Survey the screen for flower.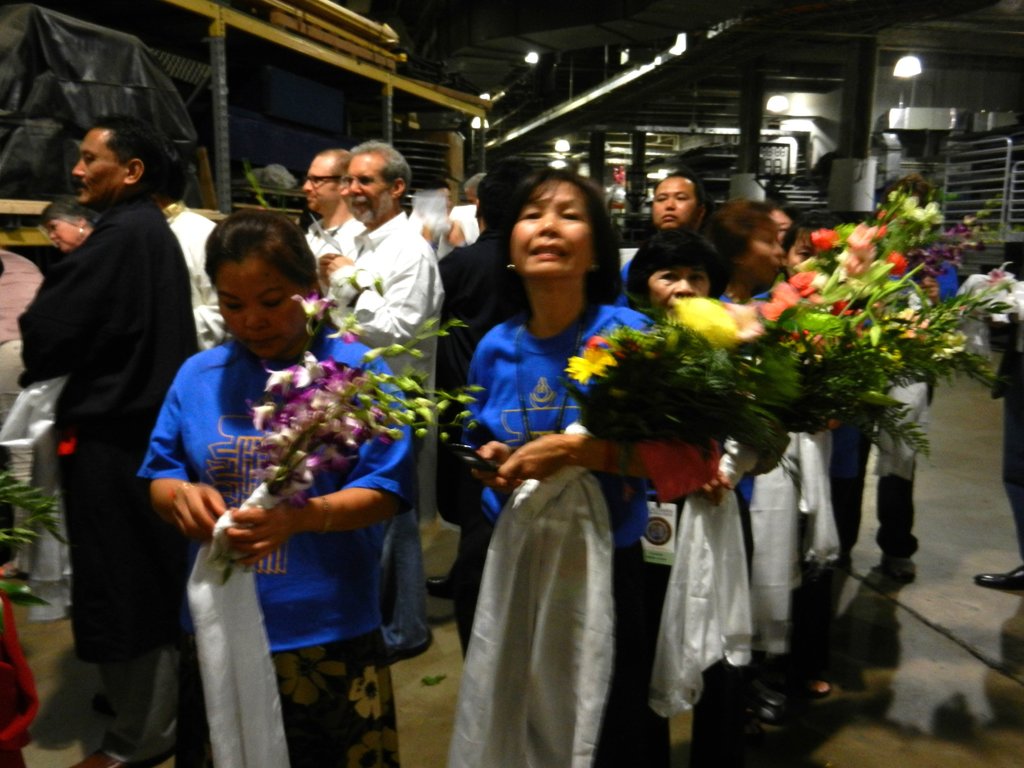
Survey found: select_region(811, 270, 824, 289).
